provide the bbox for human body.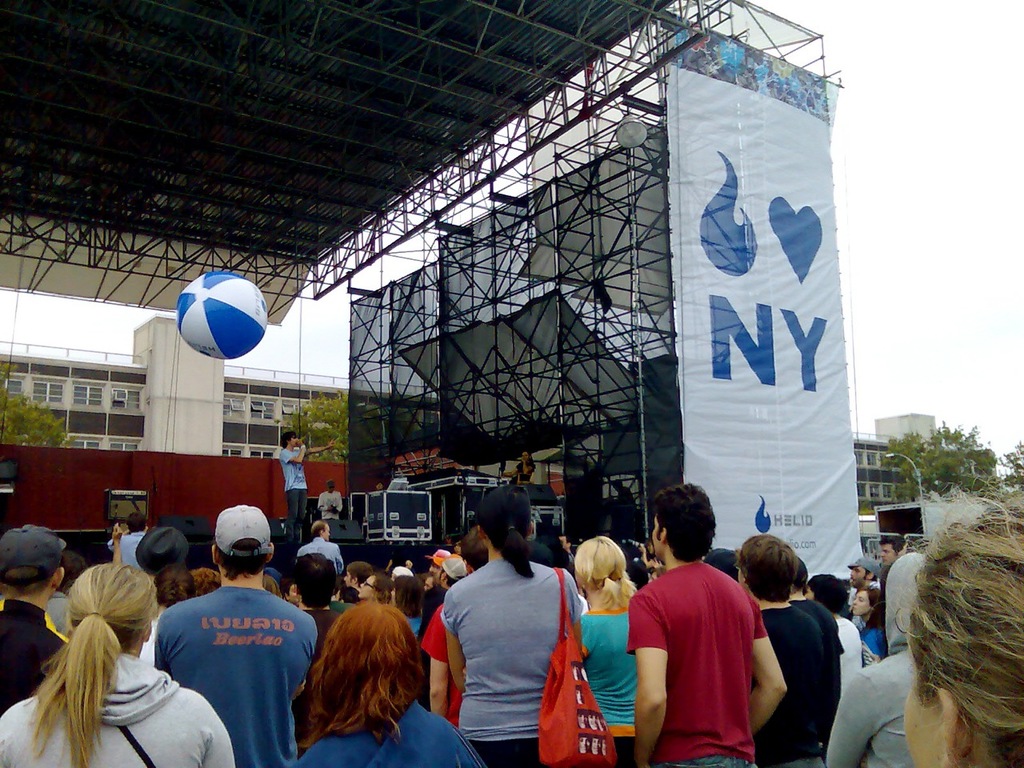
[left=279, top=442, right=341, bottom=538].
